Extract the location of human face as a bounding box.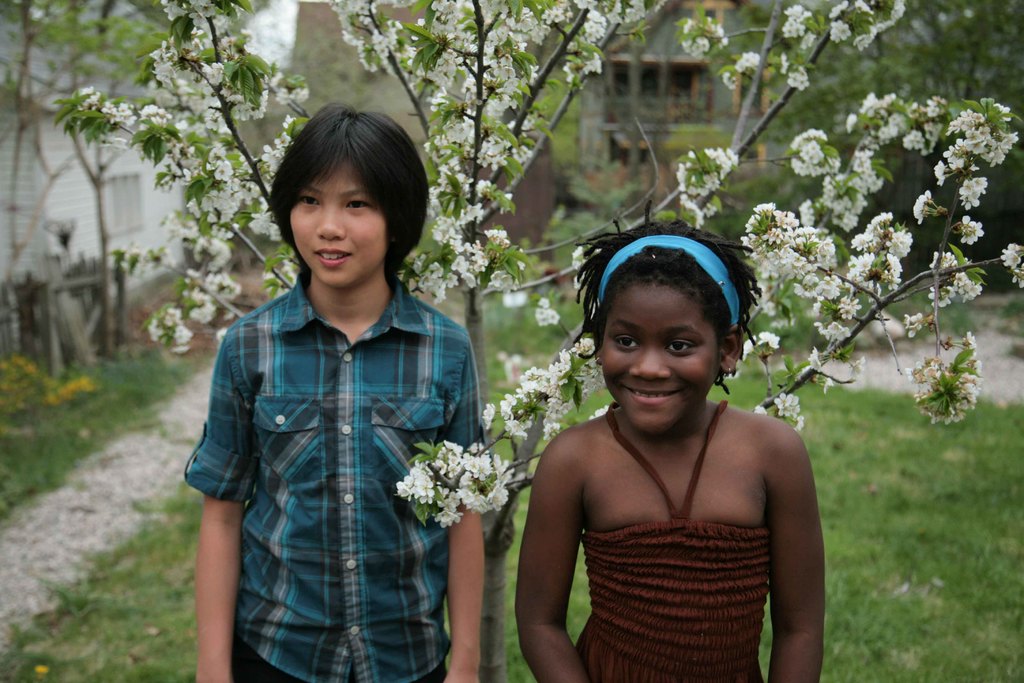
{"left": 287, "top": 160, "right": 384, "bottom": 290}.
